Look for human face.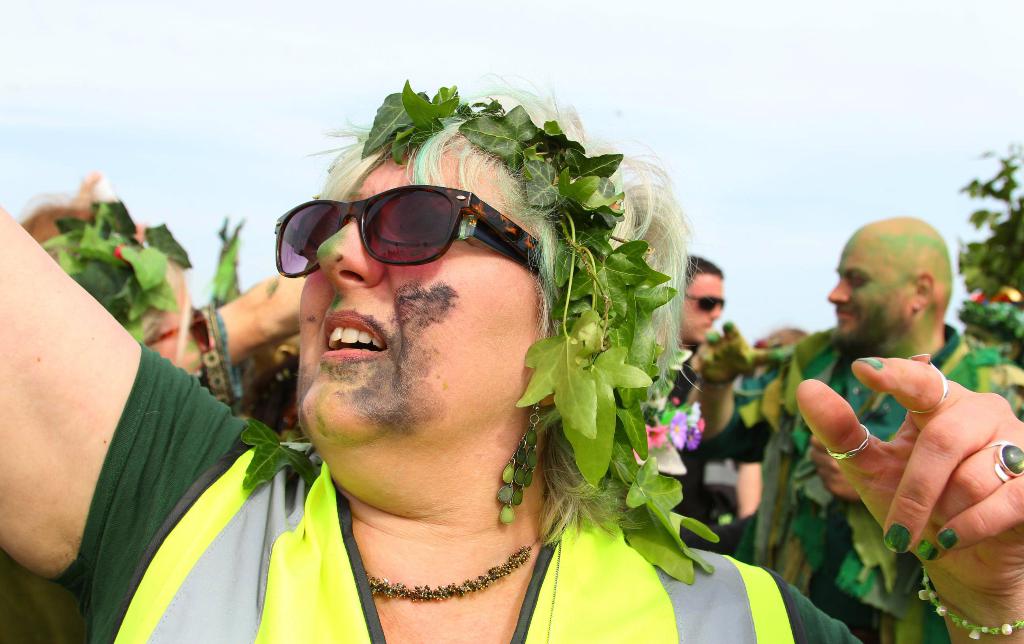
Found: 296:143:553:461.
